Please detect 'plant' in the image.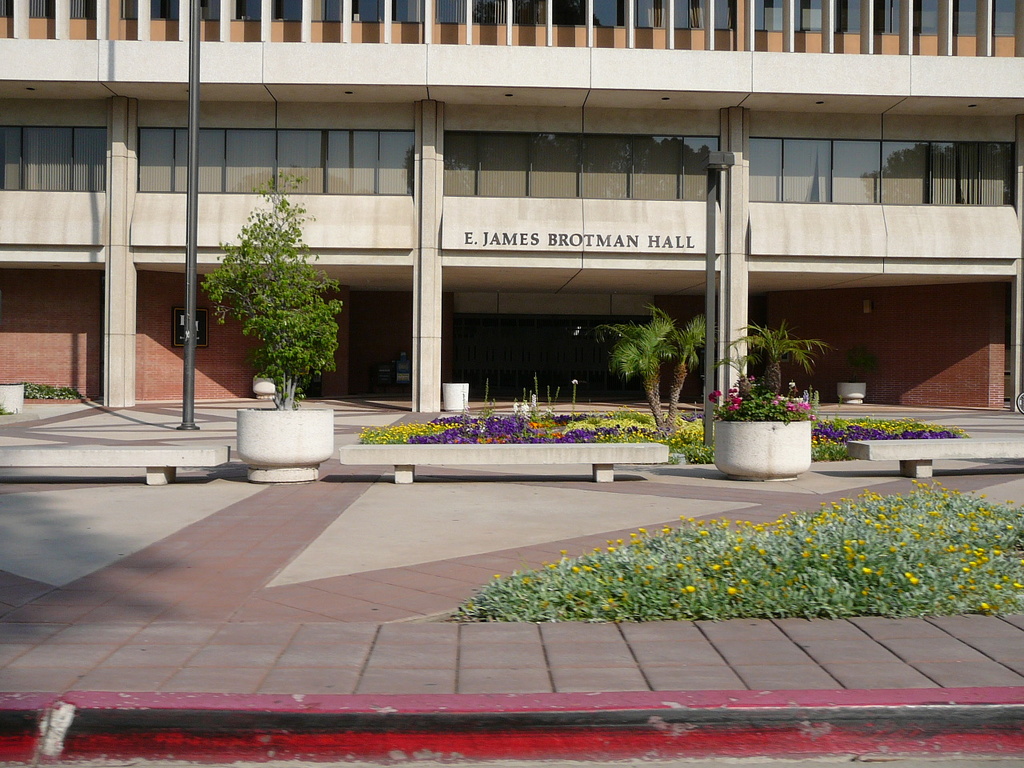
pyautogui.locateOnScreen(197, 169, 343, 412).
